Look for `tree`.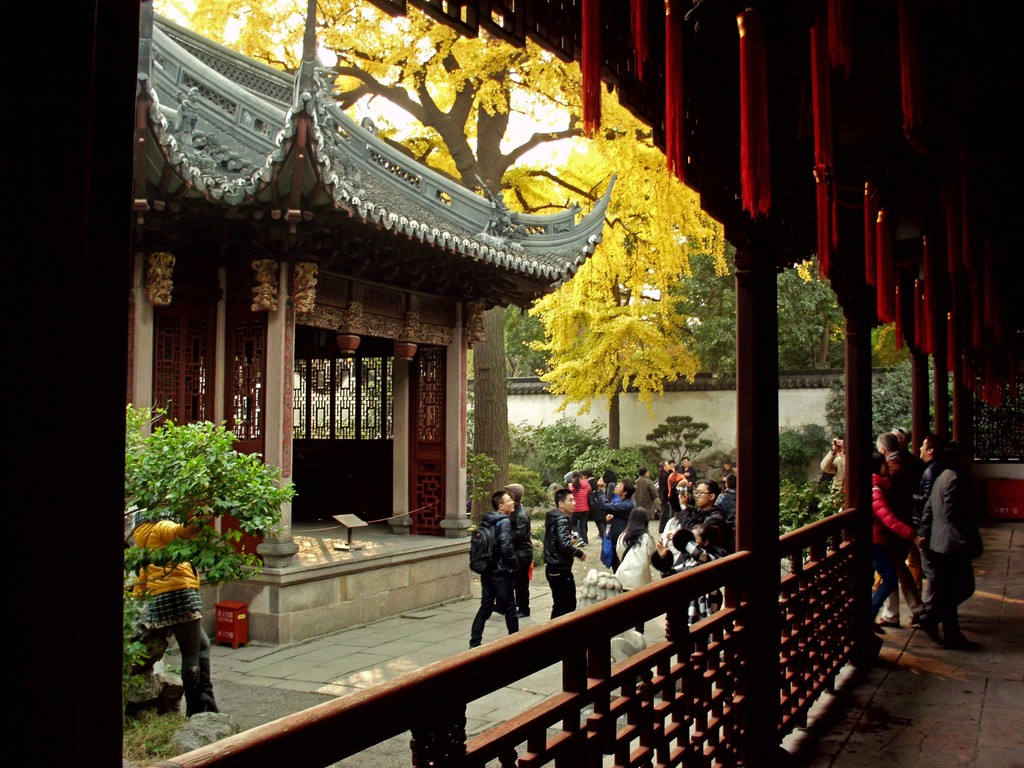
Found: 870:318:918:371.
